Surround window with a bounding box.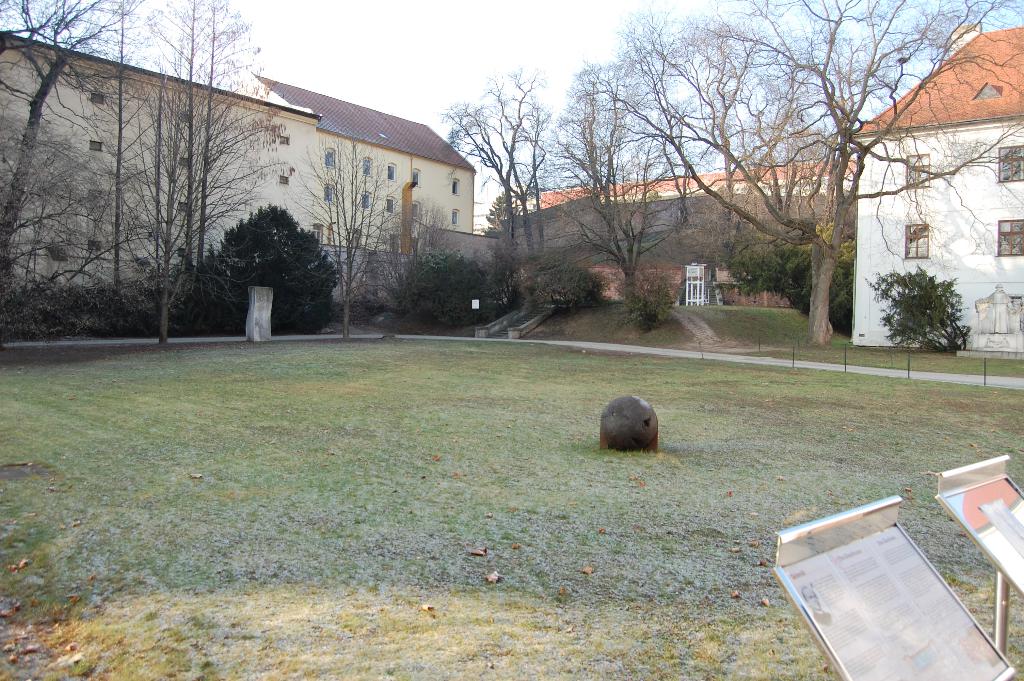
[280, 174, 292, 186].
